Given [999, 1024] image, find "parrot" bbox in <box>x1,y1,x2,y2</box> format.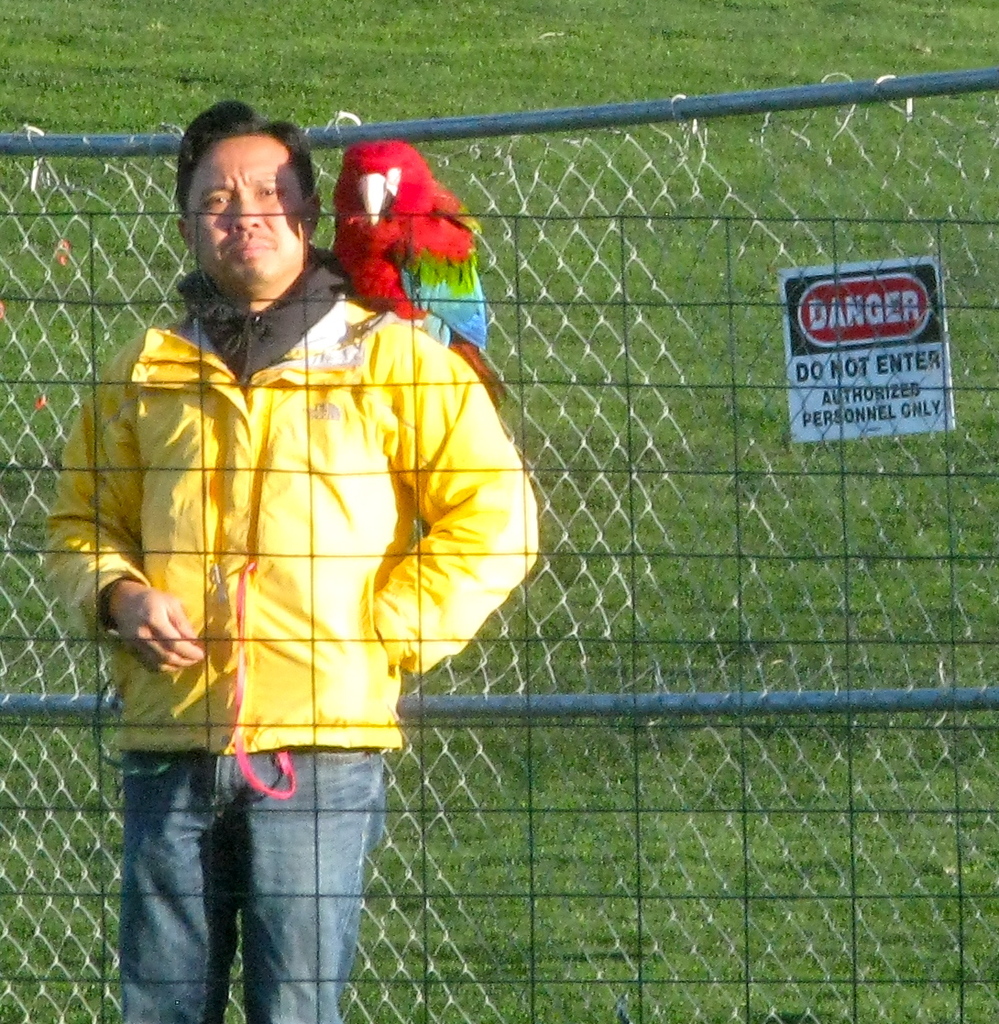
<box>333,142,495,407</box>.
